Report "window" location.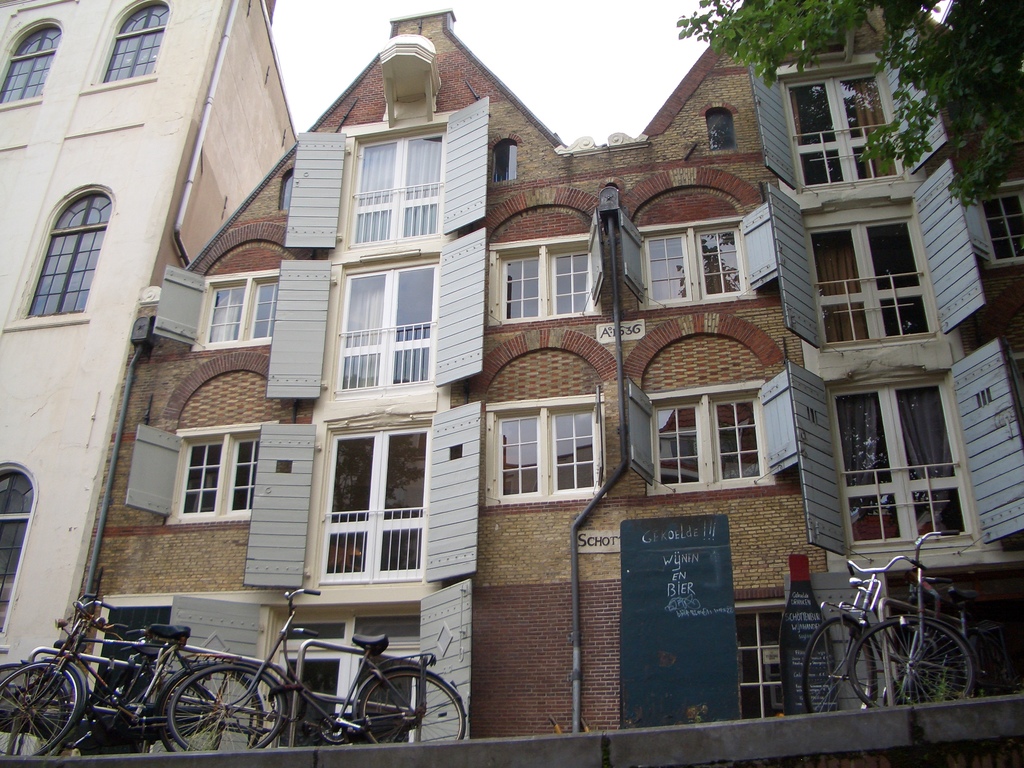
Report: x1=784, y1=188, x2=945, y2=342.
